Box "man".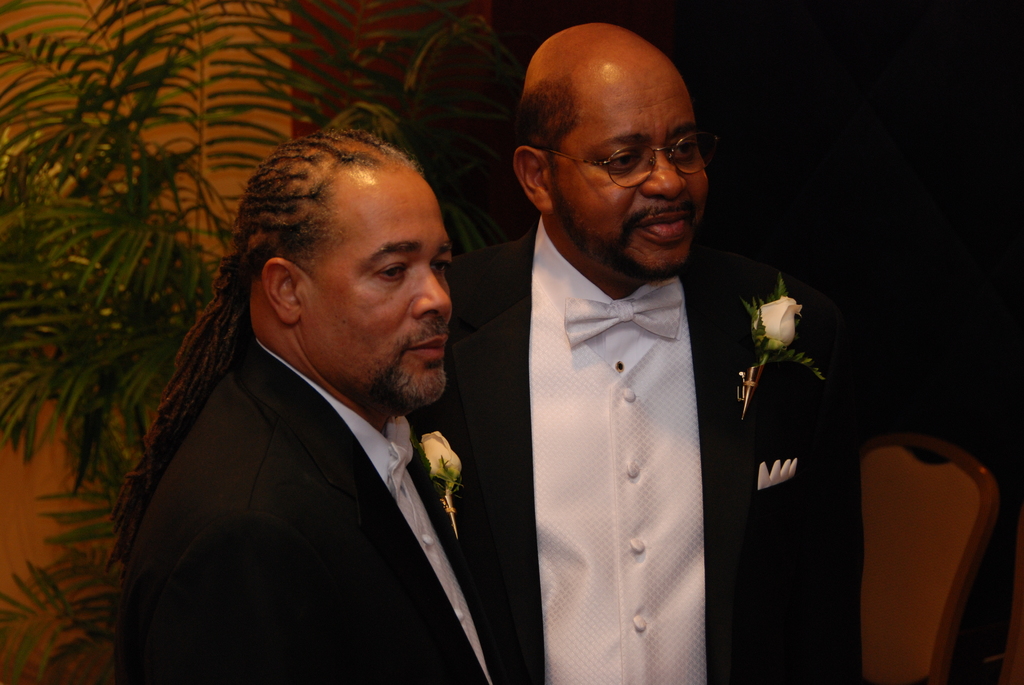
{"x1": 111, "y1": 120, "x2": 554, "y2": 682}.
